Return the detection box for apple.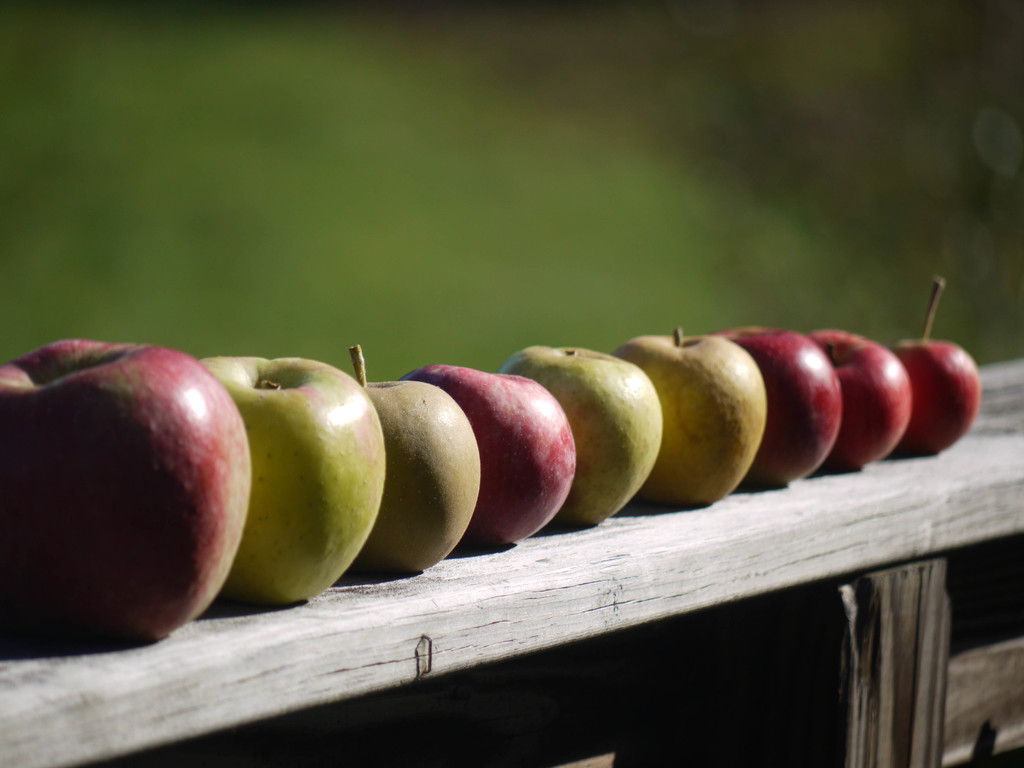
(0, 335, 250, 637).
